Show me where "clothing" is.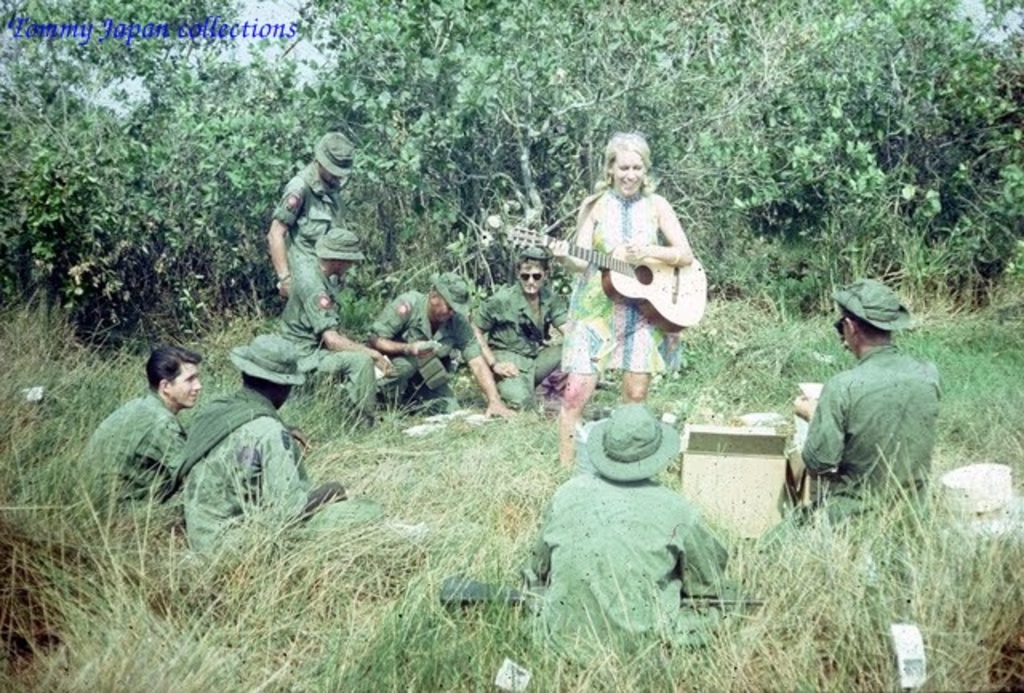
"clothing" is at 789/307/954/531.
